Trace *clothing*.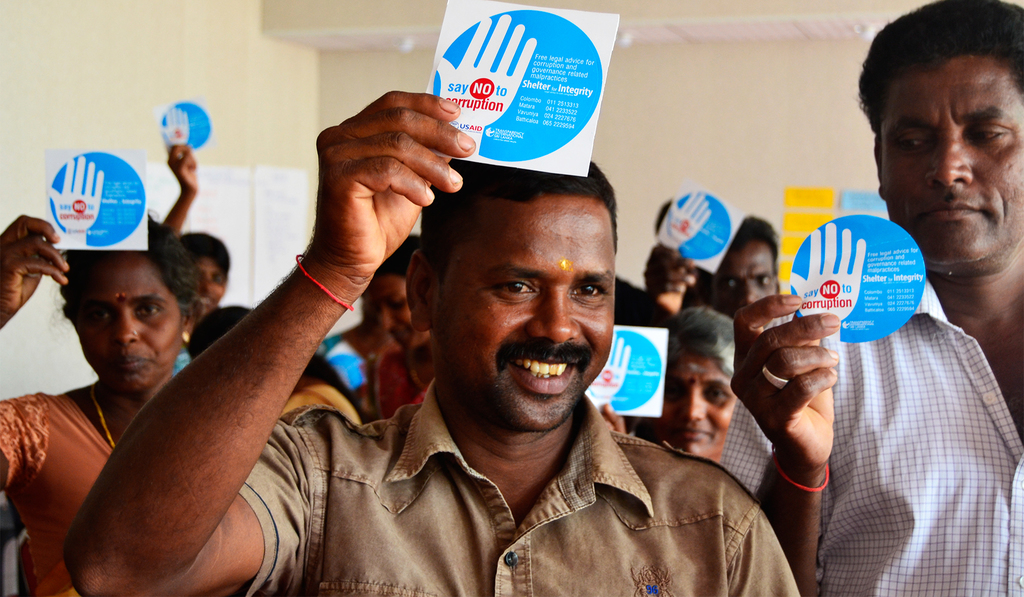
Traced to (351,340,427,411).
